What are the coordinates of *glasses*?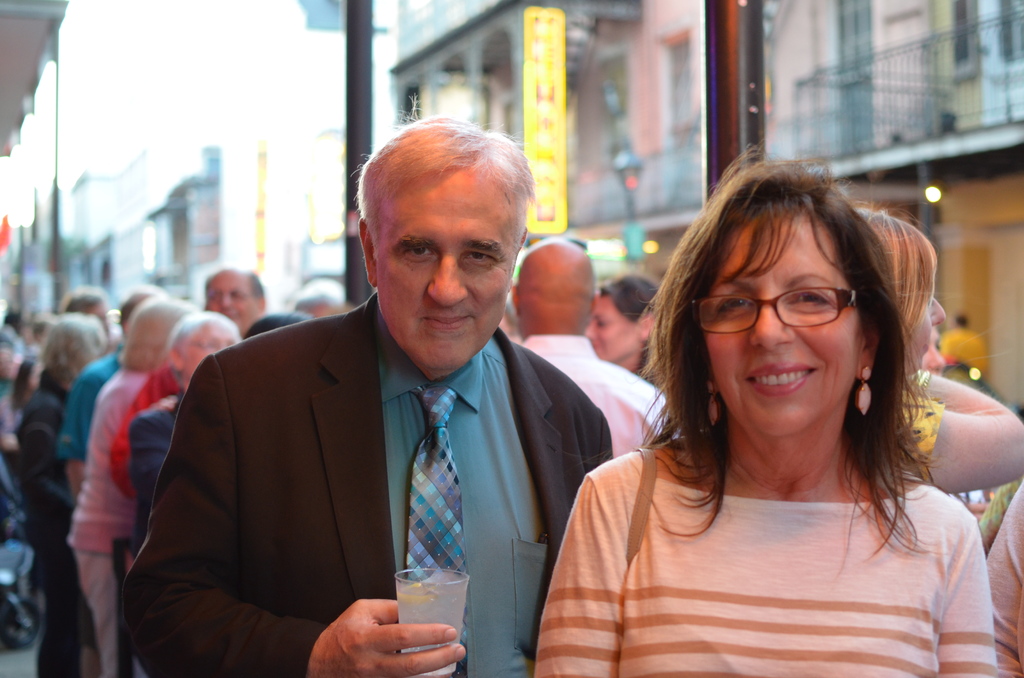
rect(657, 273, 880, 361).
